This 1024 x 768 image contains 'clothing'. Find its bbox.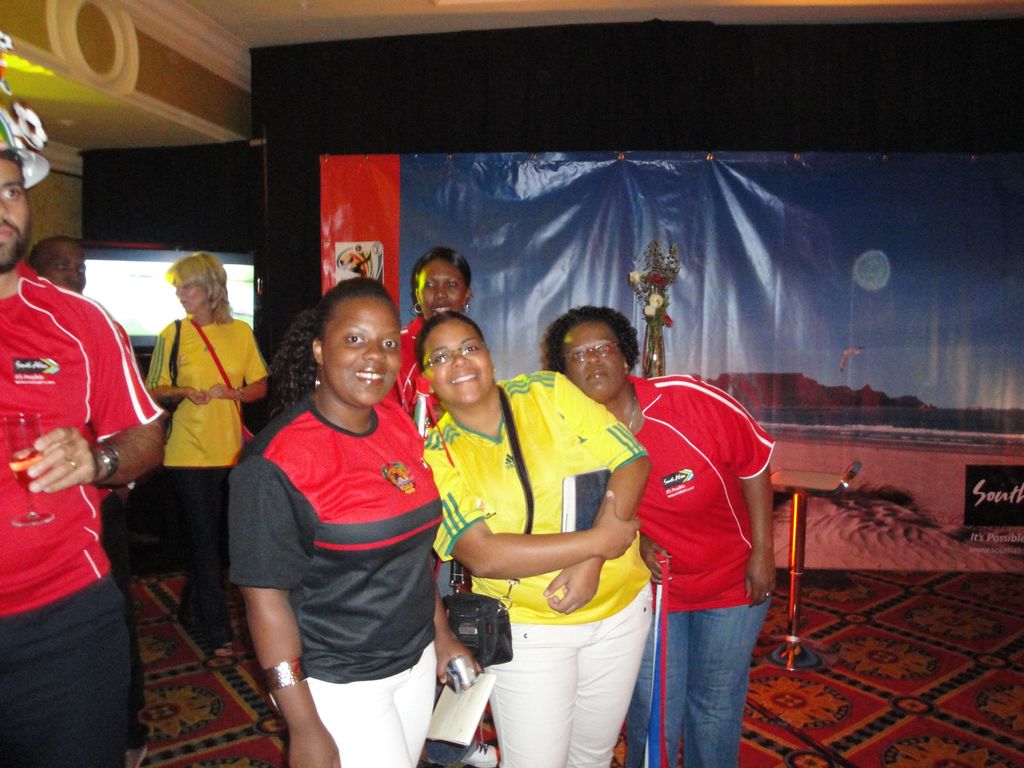
<bbox>422, 371, 652, 767</bbox>.
